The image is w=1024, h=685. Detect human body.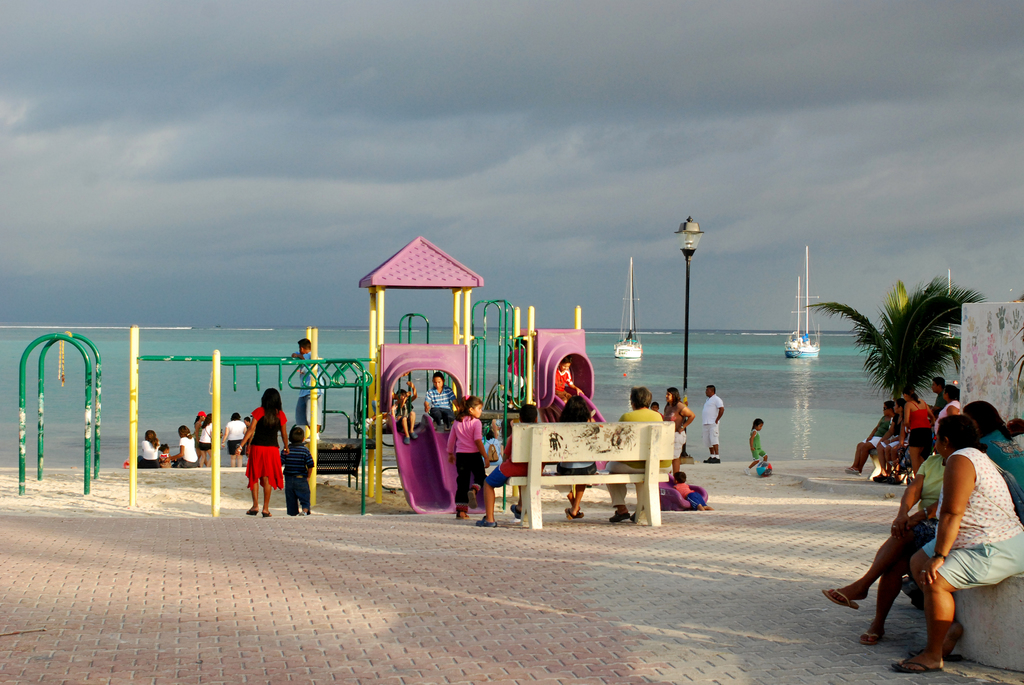
Detection: 138,438,163,466.
